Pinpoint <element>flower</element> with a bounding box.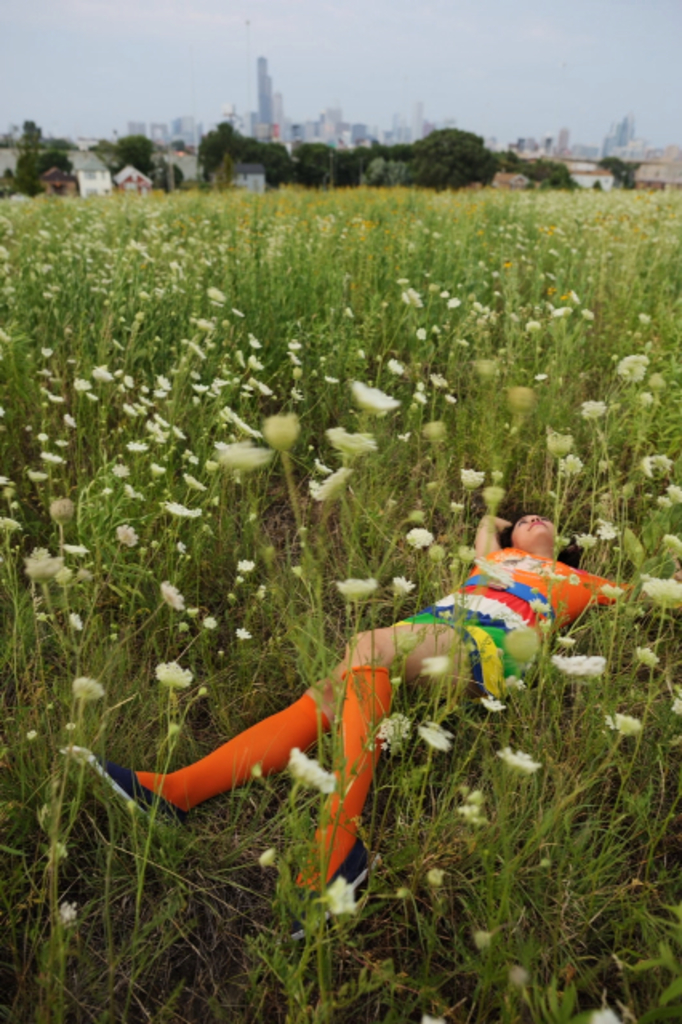
(x1=541, y1=427, x2=570, y2=451).
